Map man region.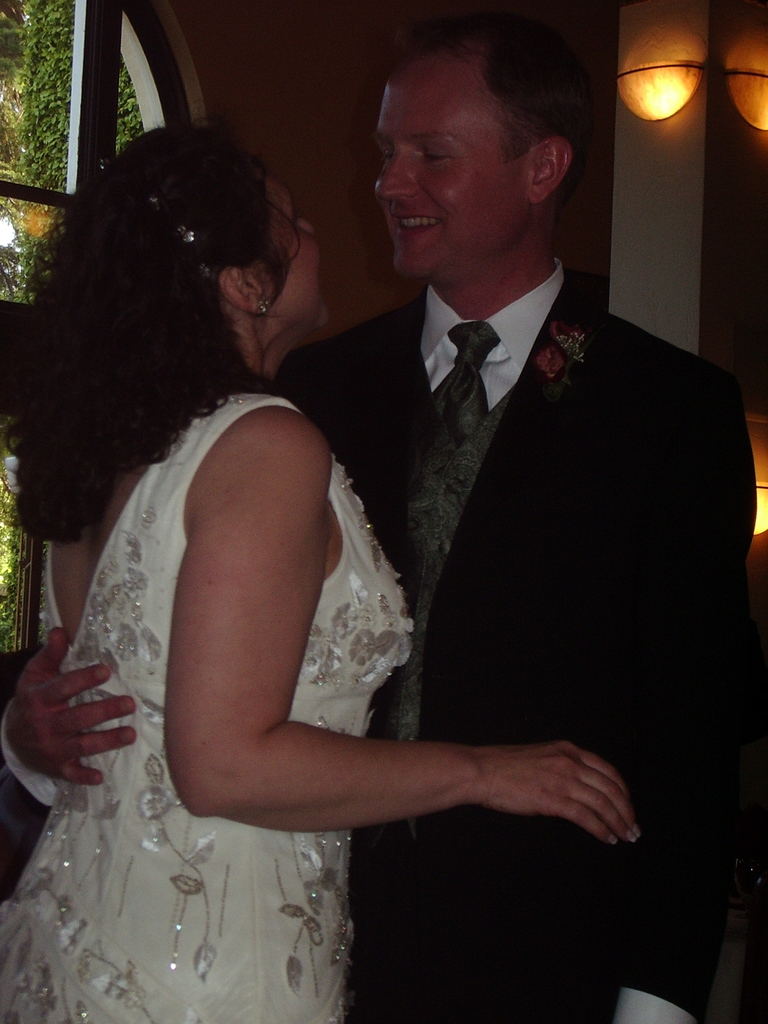
Mapped to bbox=[0, 0, 767, 1023].
